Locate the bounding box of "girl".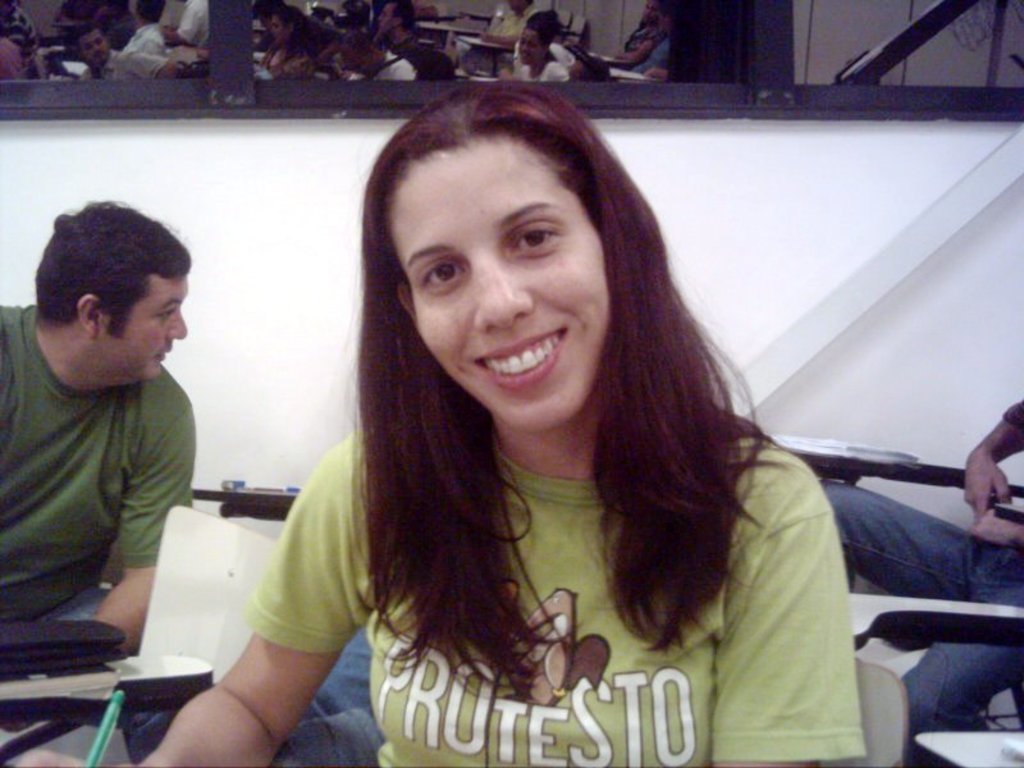
Bounding box: rect(129, 79, 864, 767).
